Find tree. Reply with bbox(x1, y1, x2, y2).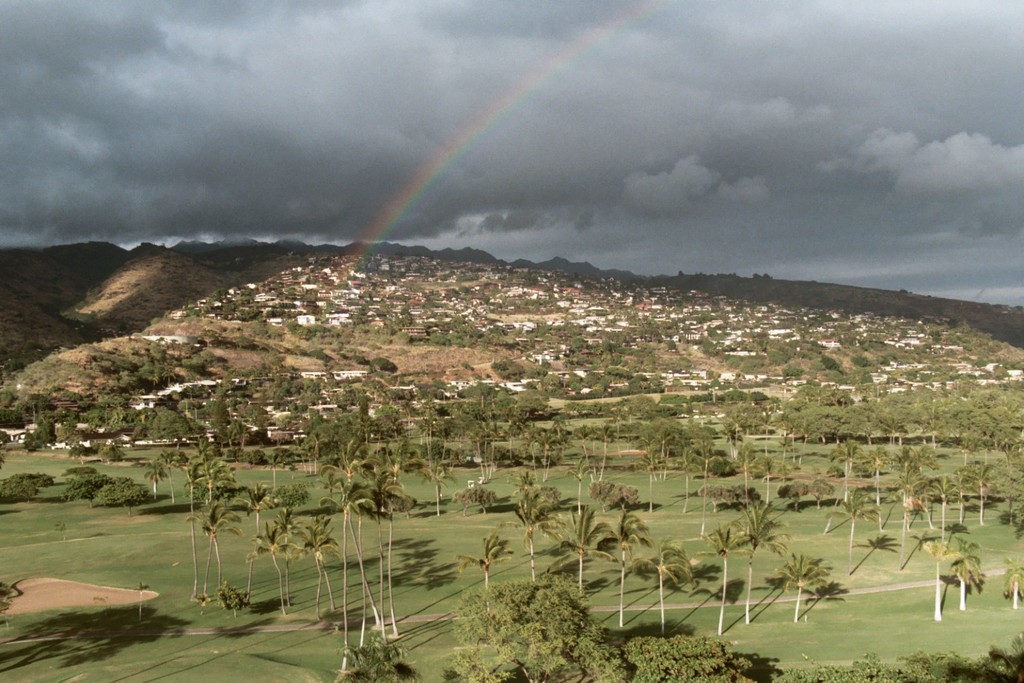
bbox(323, 480, 363, 646).
